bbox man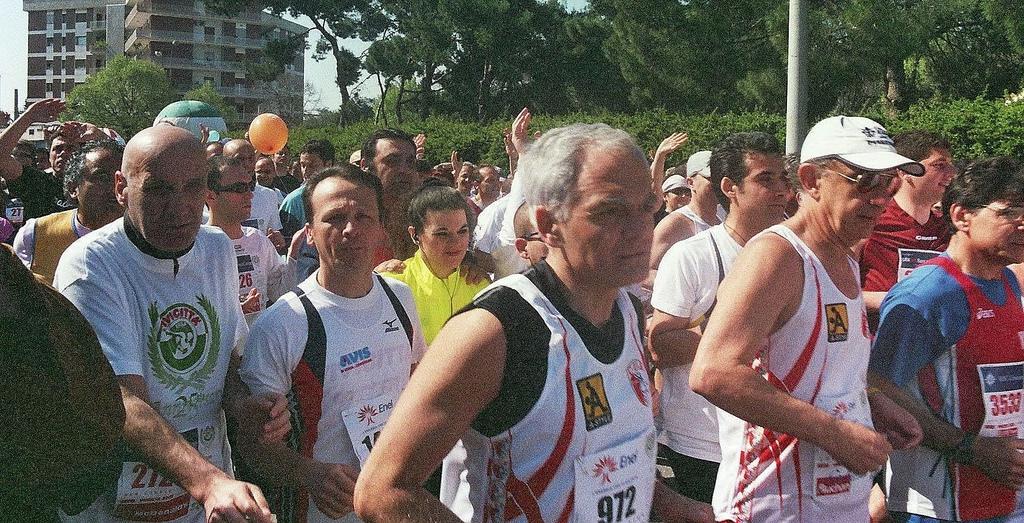
x1=473, y1=165, x2=498, y2=206
